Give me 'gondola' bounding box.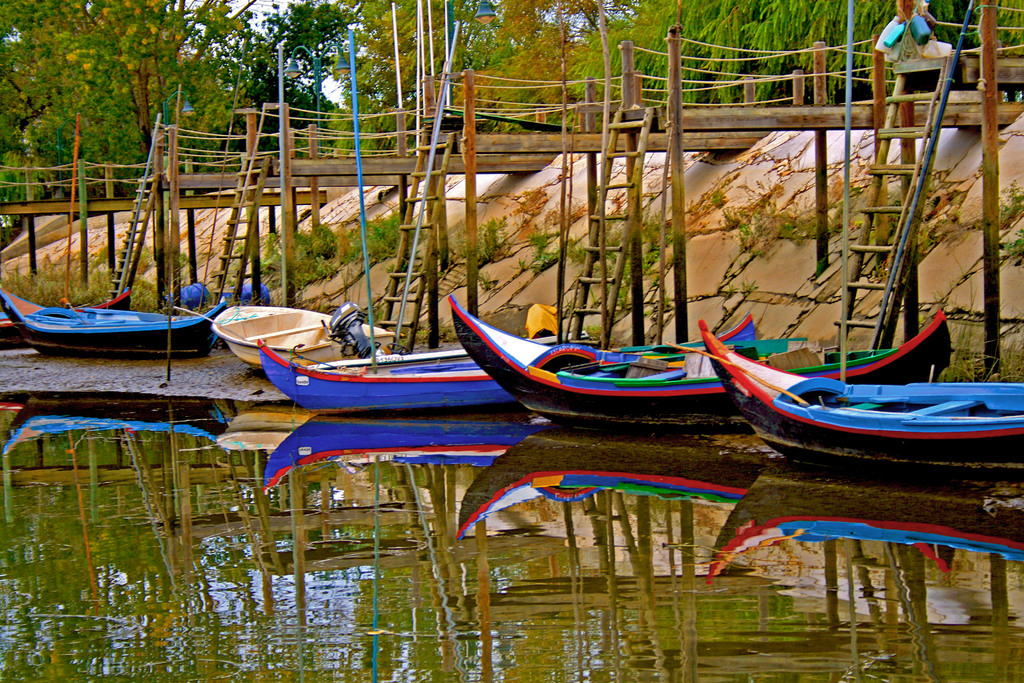
l=252, t=331, r=523, b=424.
